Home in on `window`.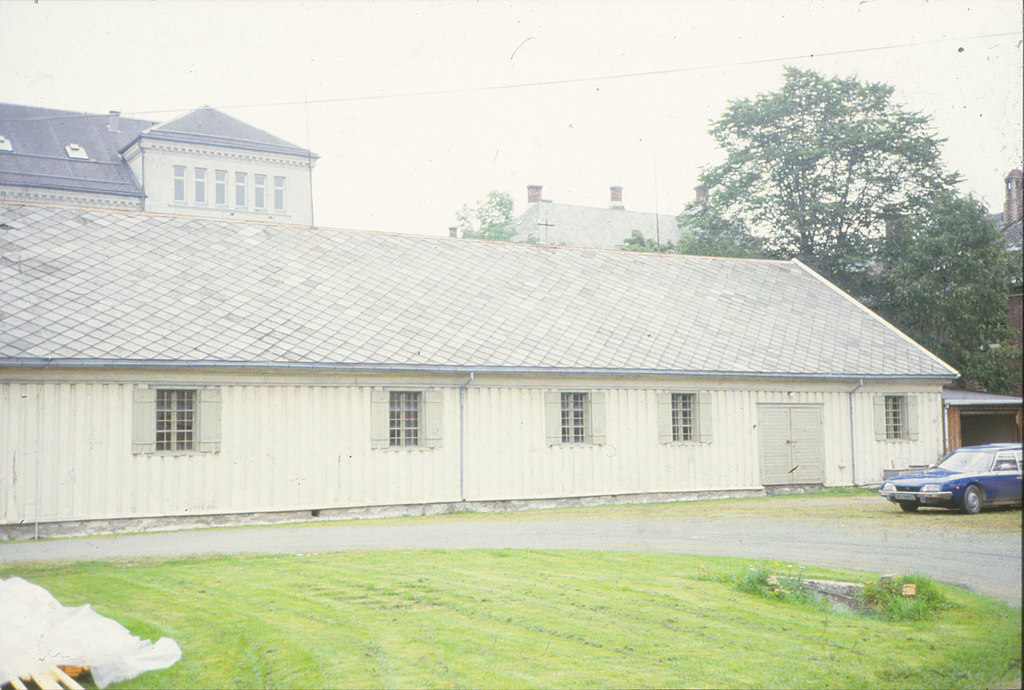
Homed in at 131 387 225 455.
